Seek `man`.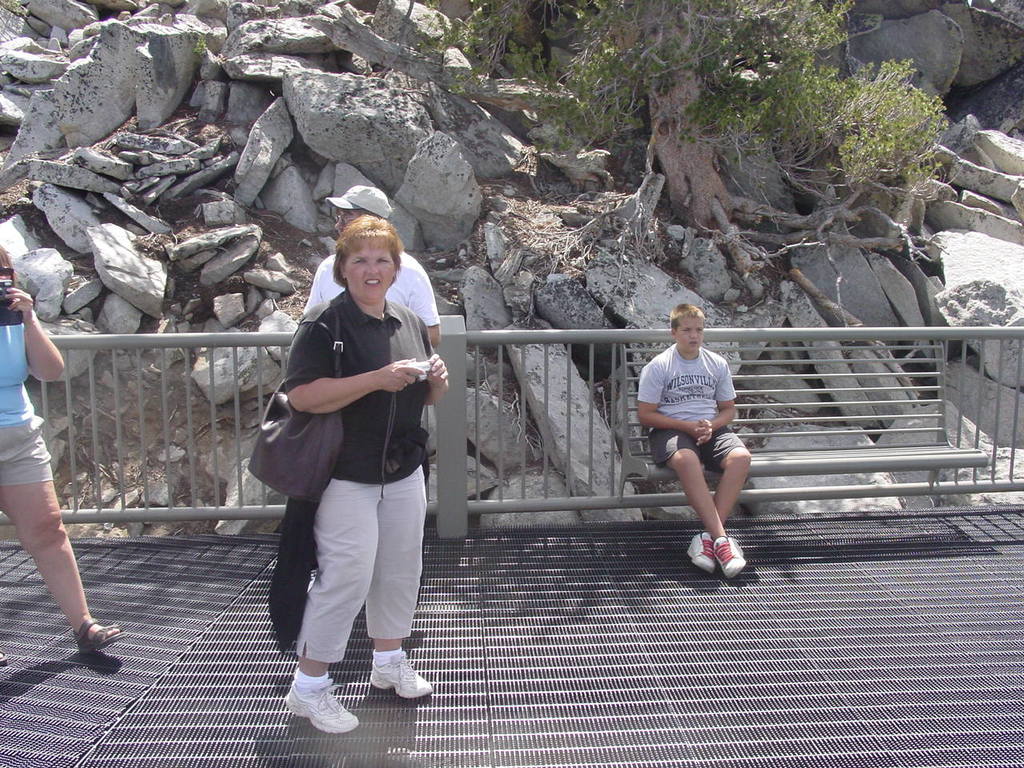
(left=630, top=296, right=763, bottom=585).
